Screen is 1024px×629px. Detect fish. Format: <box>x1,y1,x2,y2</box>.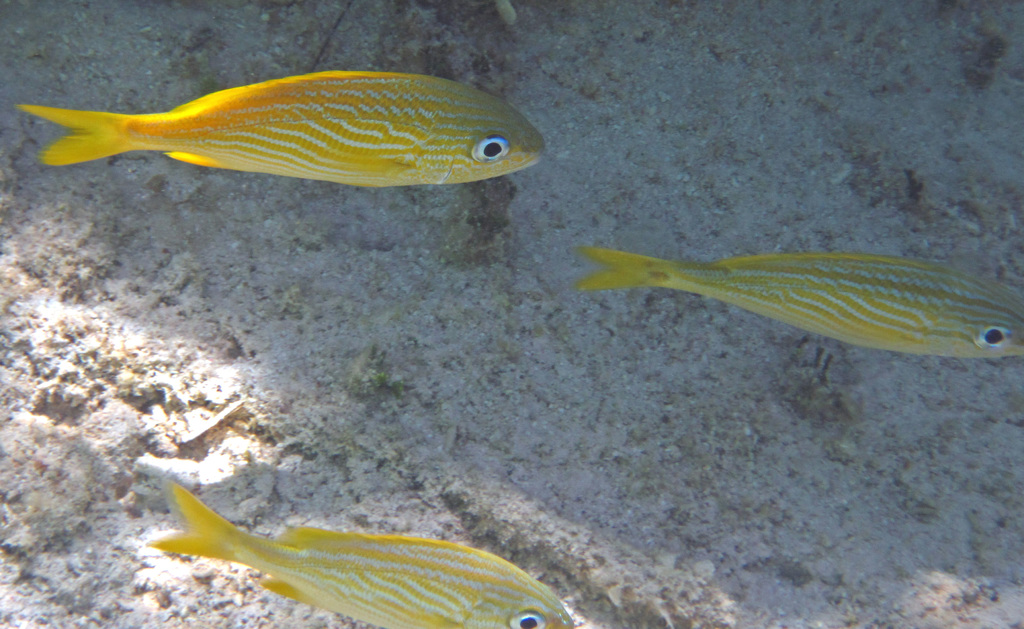
<box>26,68,542,218</box>.
